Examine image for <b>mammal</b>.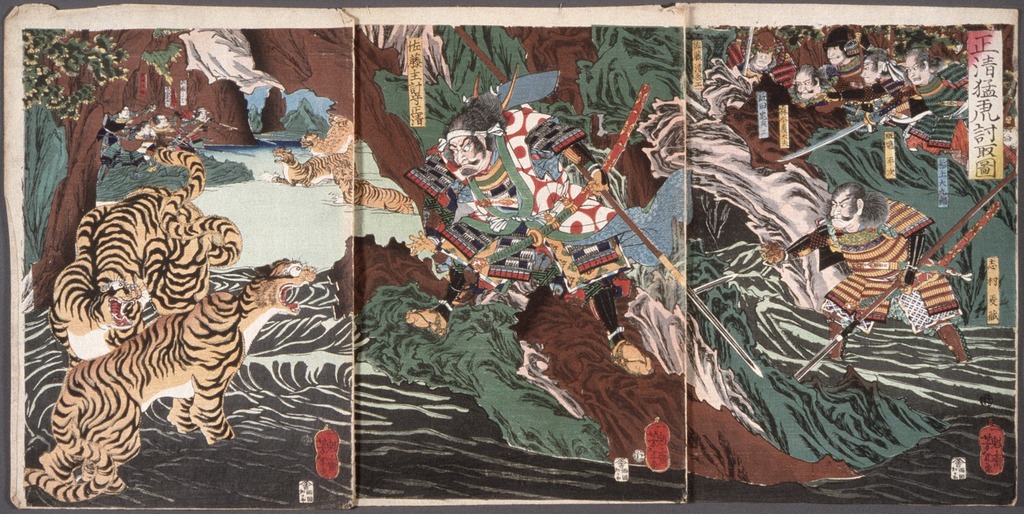
Examination result: x1=155, y1=114, x2=170, y2=127.
